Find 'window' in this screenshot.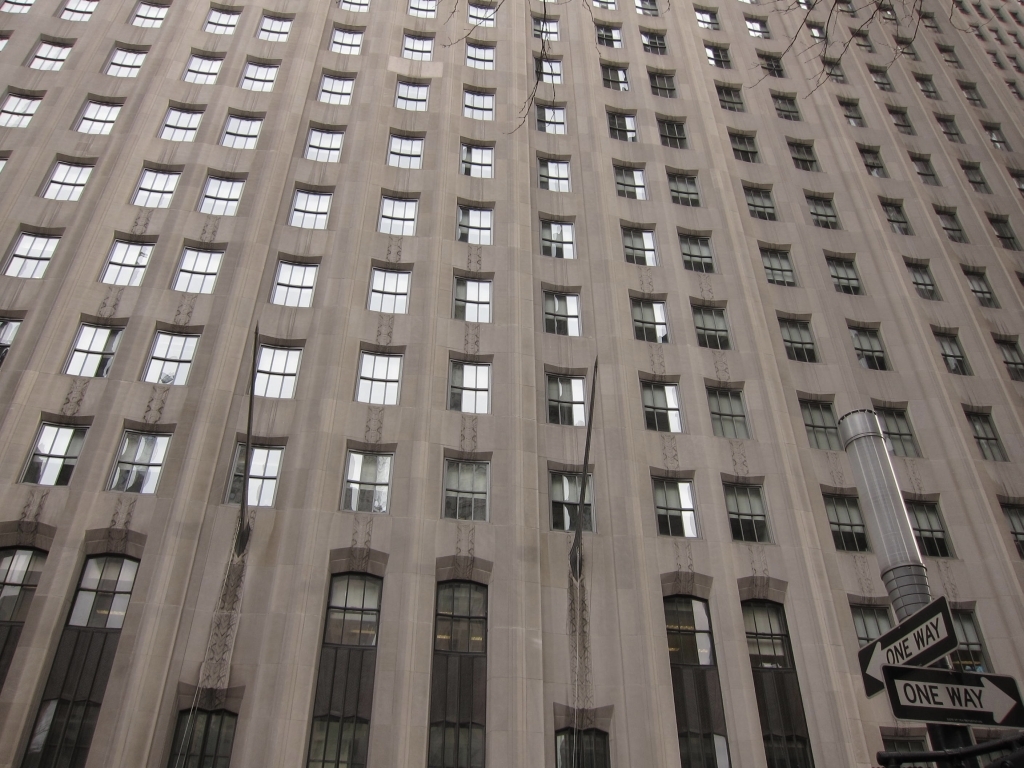
The bounding box for 'window' is 185/48/224/86.
